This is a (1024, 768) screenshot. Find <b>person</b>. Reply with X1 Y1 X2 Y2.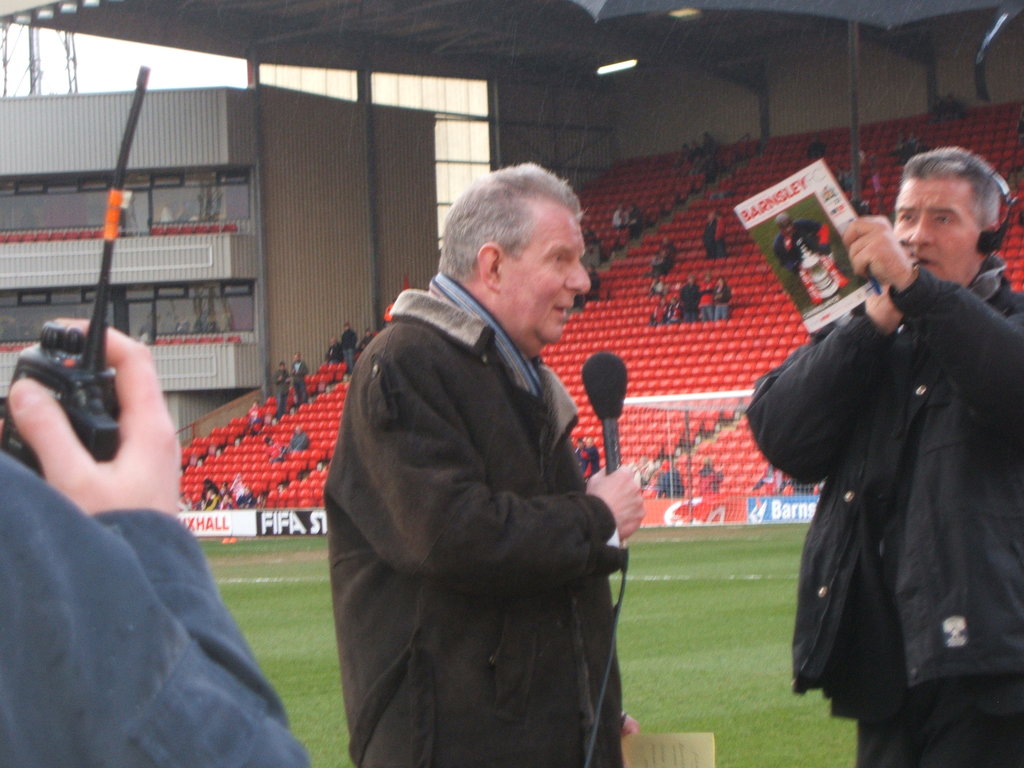
704 209 732 263.
